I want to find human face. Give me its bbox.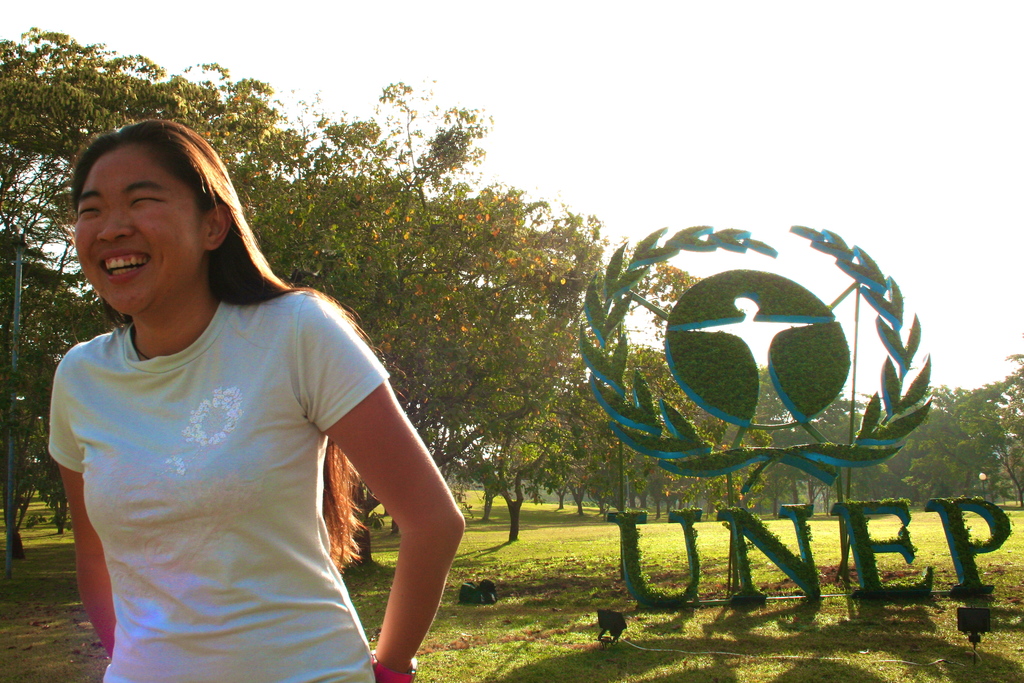
bbox=(72, 140, 201, 315).
